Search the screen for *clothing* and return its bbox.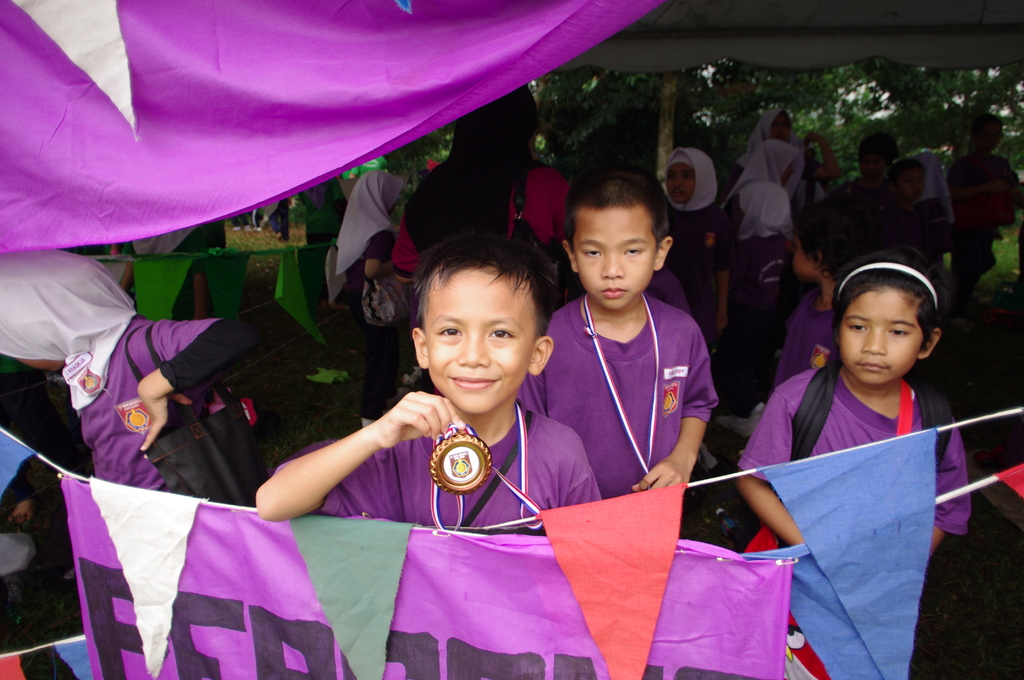
Found: 273 399 603 526.
